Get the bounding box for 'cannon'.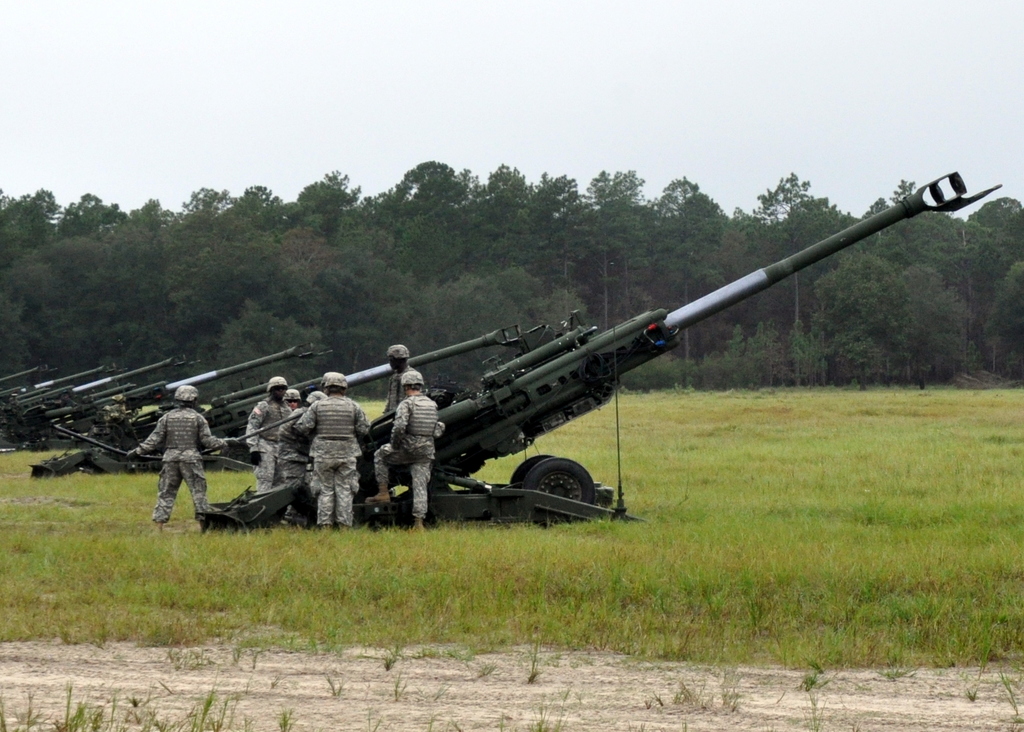
[173,320,541,483].
